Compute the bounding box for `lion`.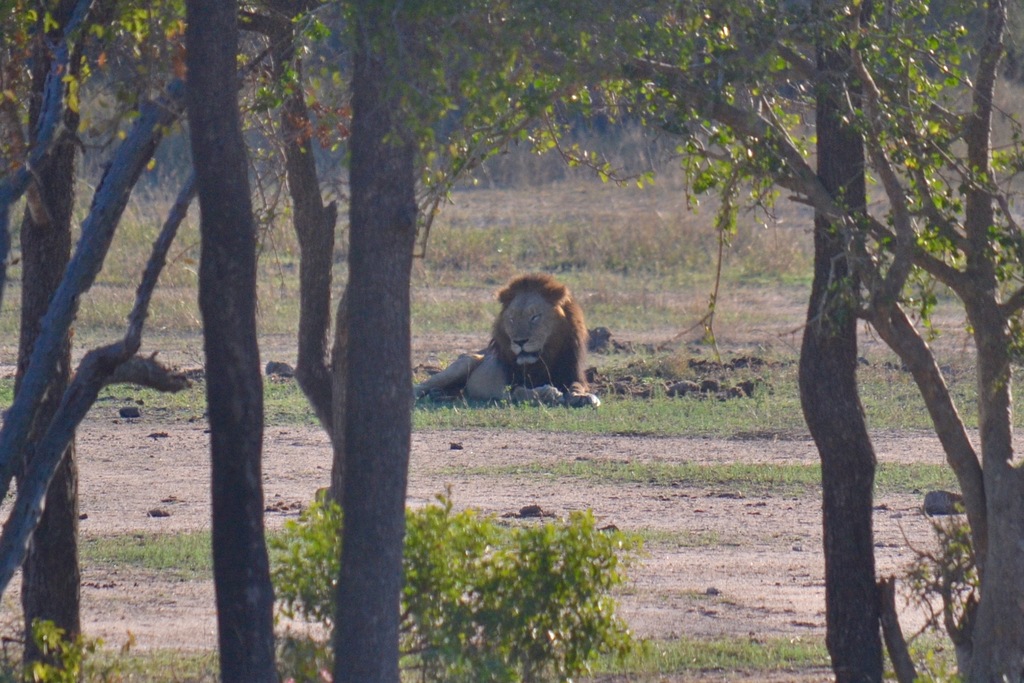
[x1=415, y1=269, x2=603, y2=409].
